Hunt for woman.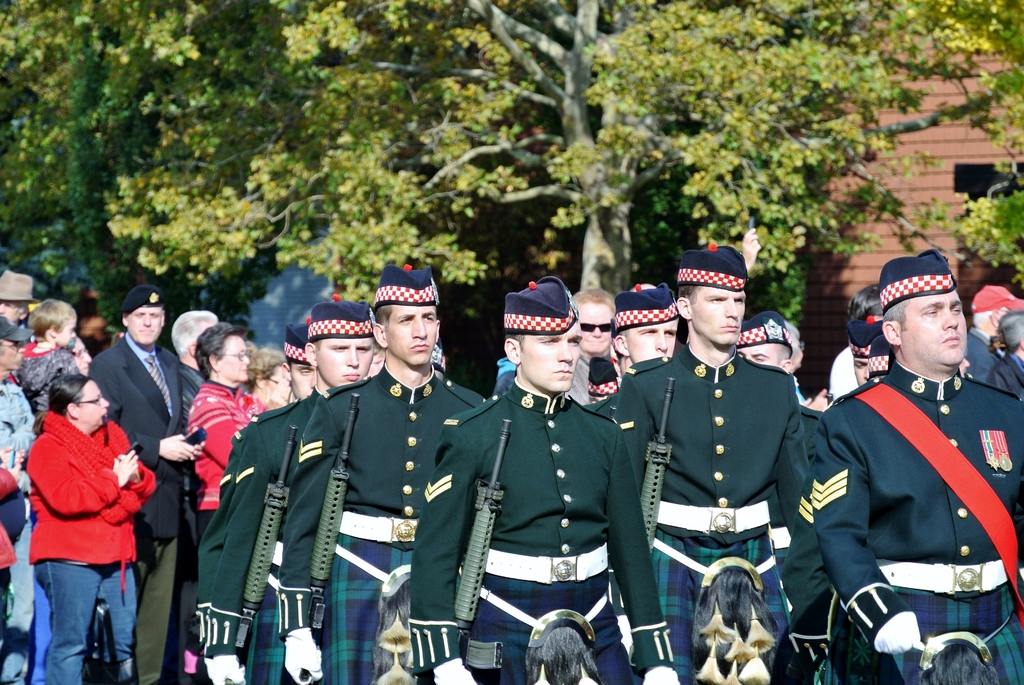
Hunted down at 15:368:158:684.
